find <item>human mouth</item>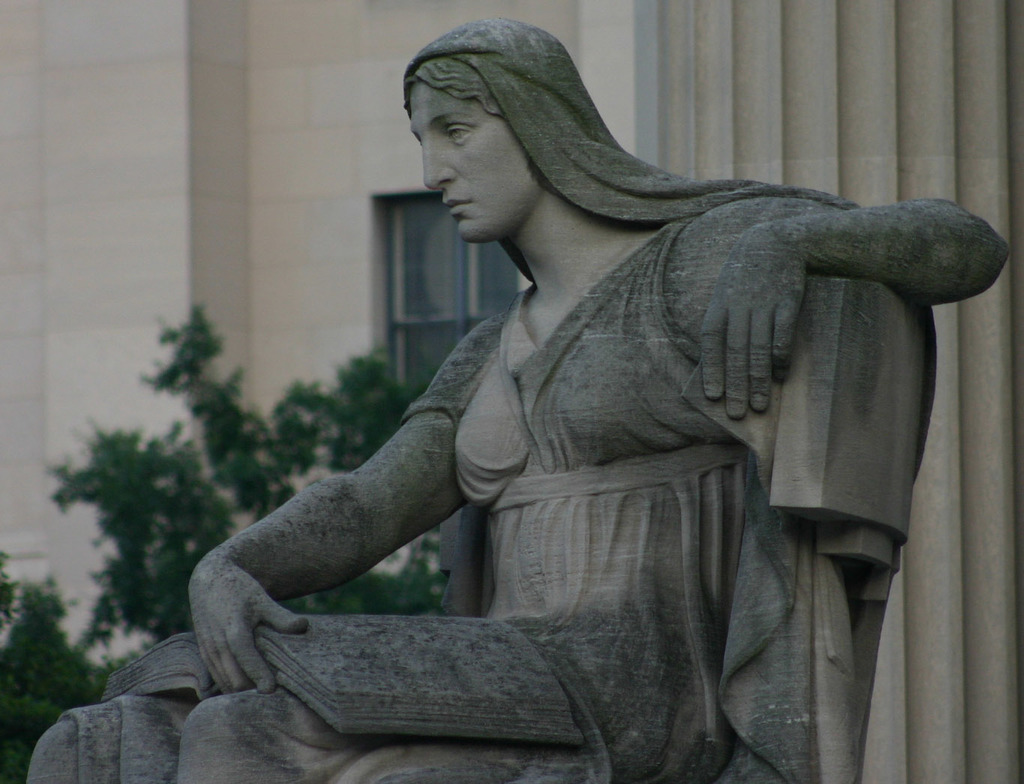
(left=444, top=201, right=470, bottom=214)
